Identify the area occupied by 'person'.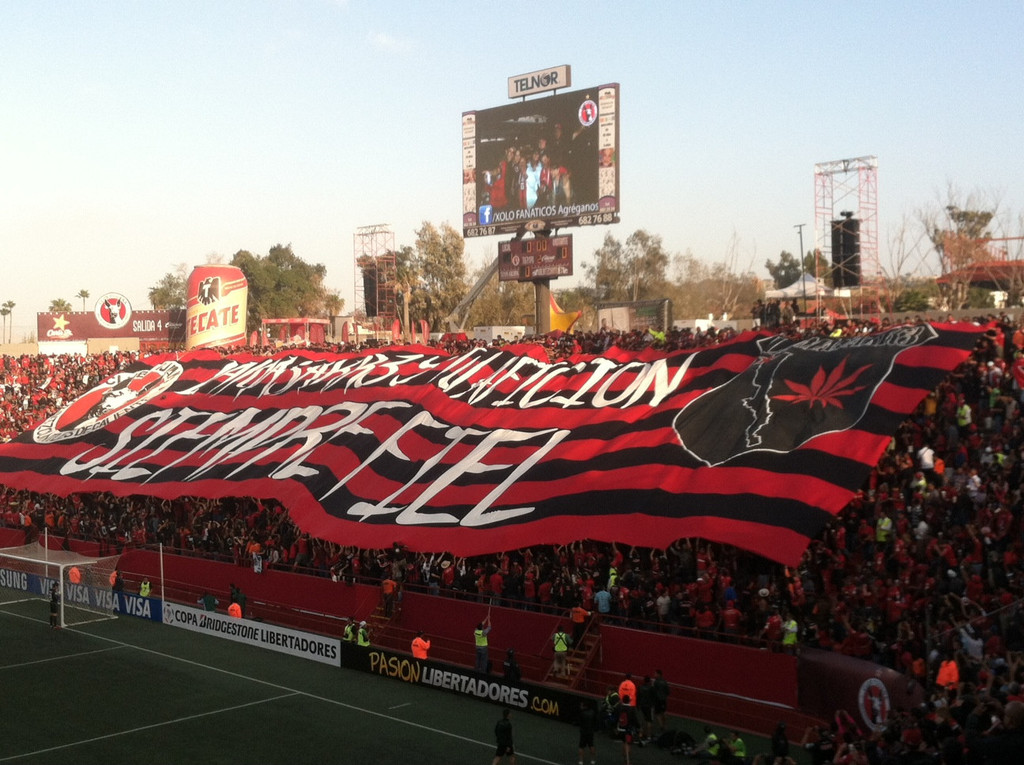
Area: box=[498, 643, 518, 684].
